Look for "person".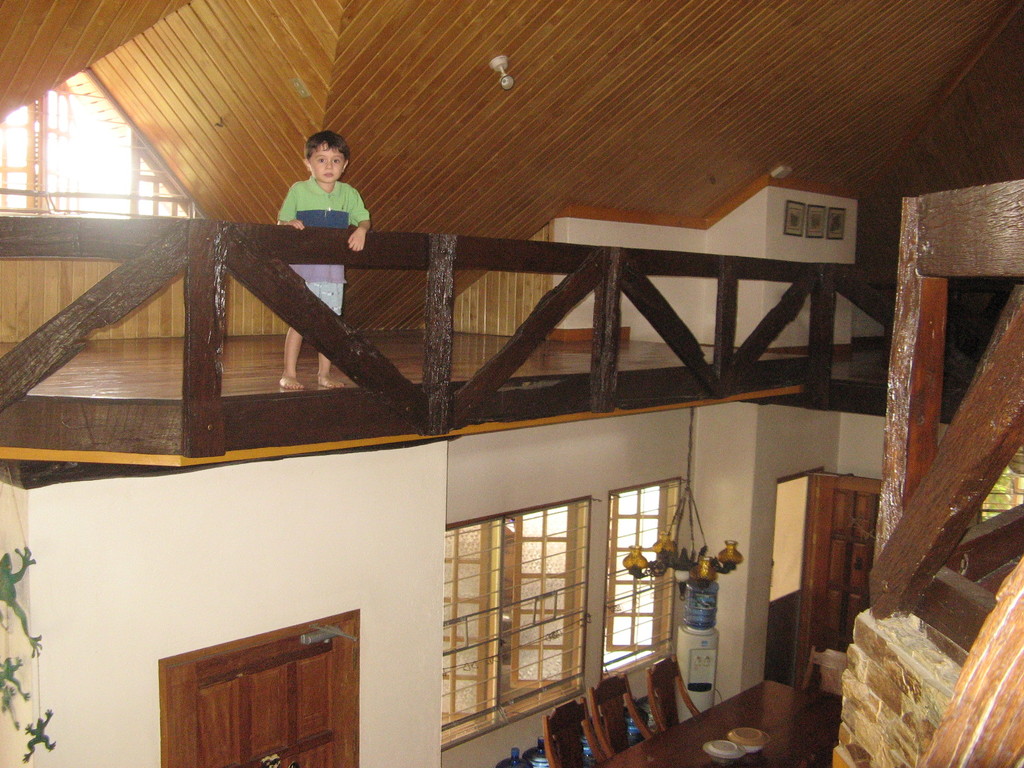
Found: bbox(276, 129, 372, 387).
